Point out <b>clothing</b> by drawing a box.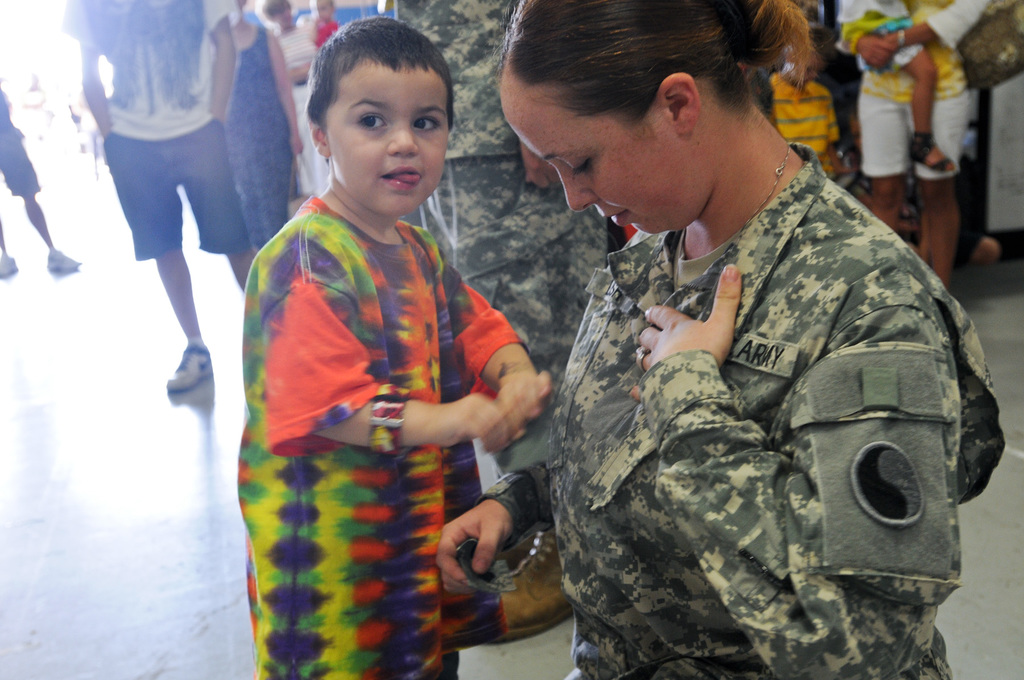
x1=490, y1=150, x2=1003, y2=679.
